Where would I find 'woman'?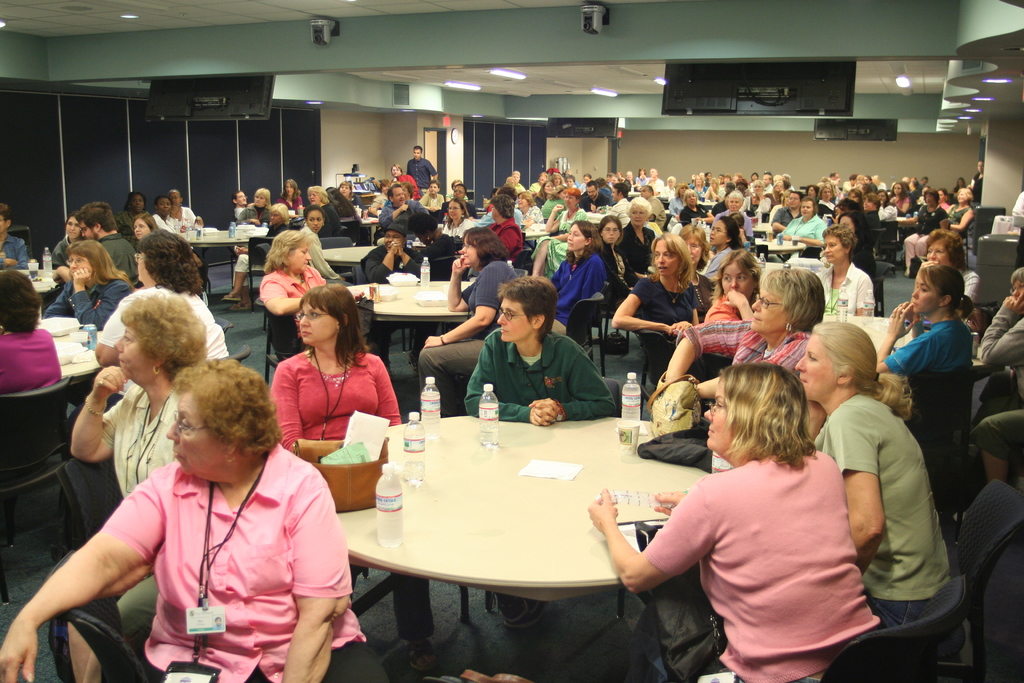
At bbox(213, 203, 286, 308).
